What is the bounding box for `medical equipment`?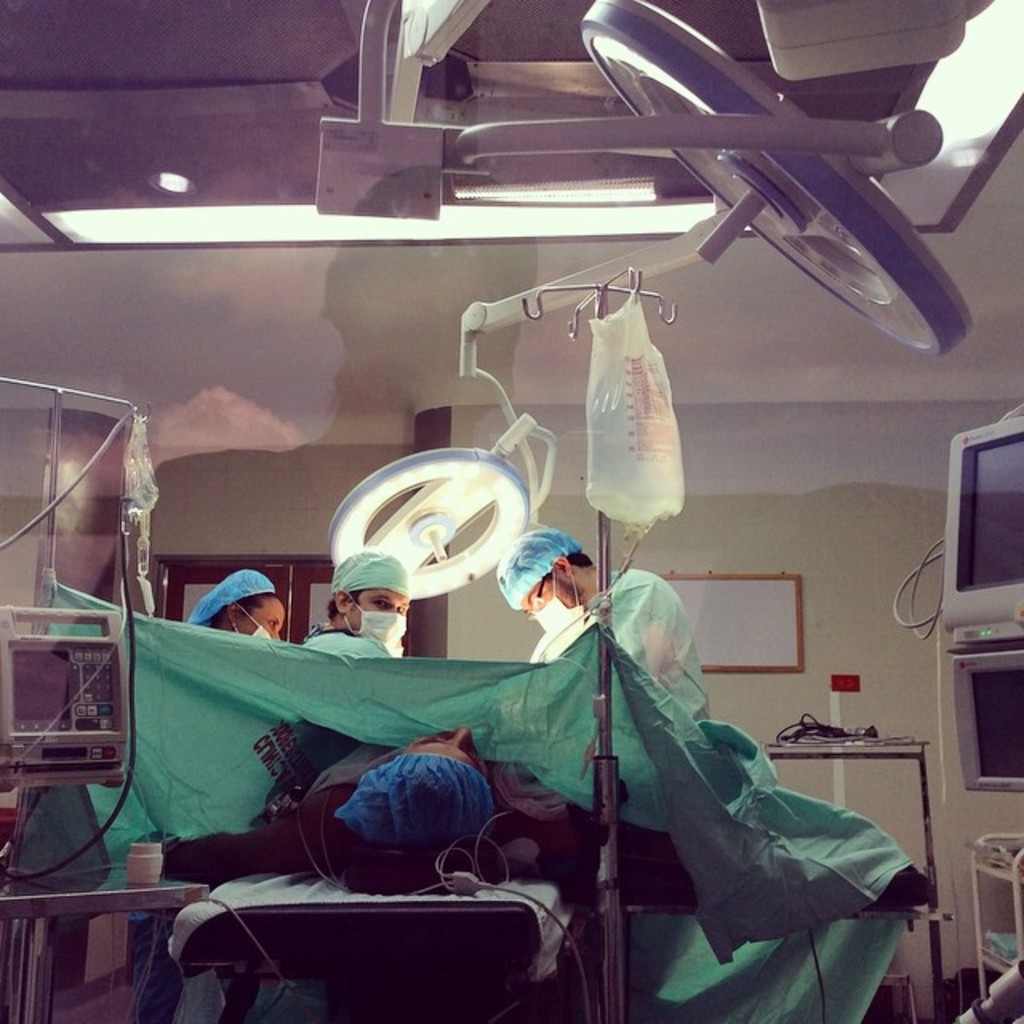
Rect(315, 0, 995, 597).
